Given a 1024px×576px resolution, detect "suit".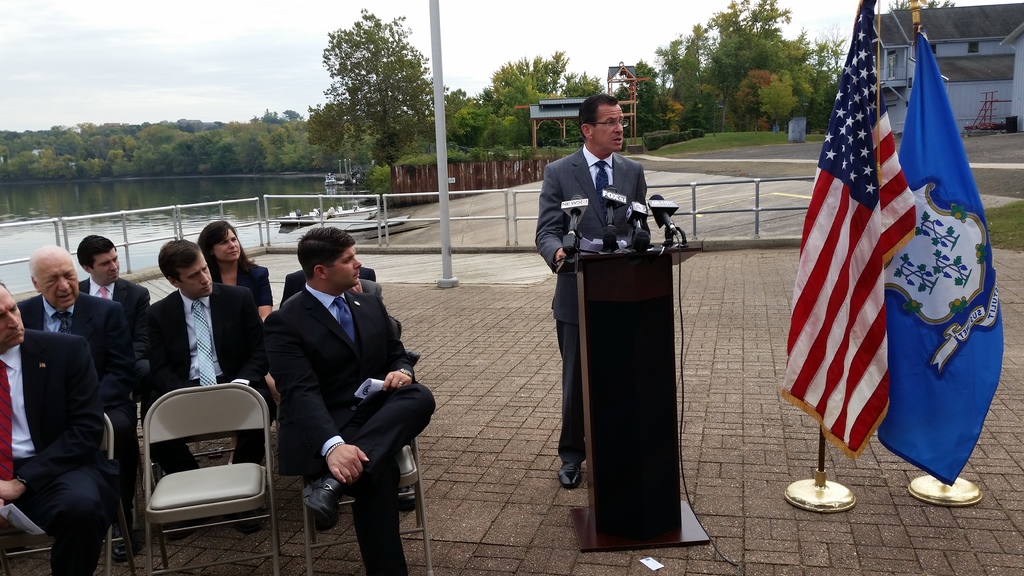
bbox=[531, 144, 647, 454].
